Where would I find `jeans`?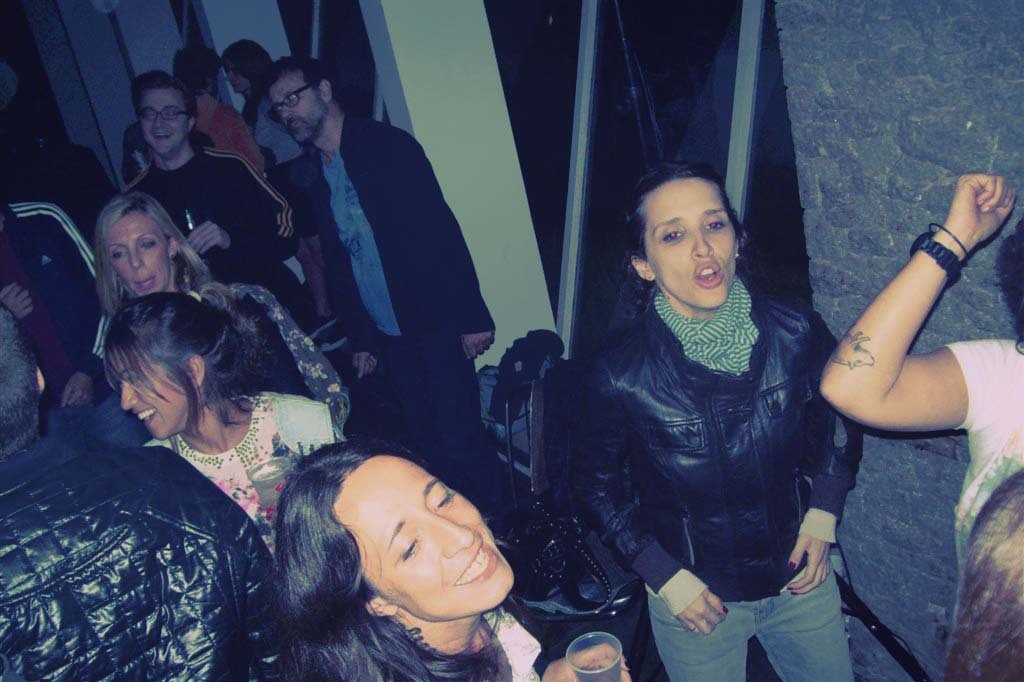
At [384,340,507,527].
